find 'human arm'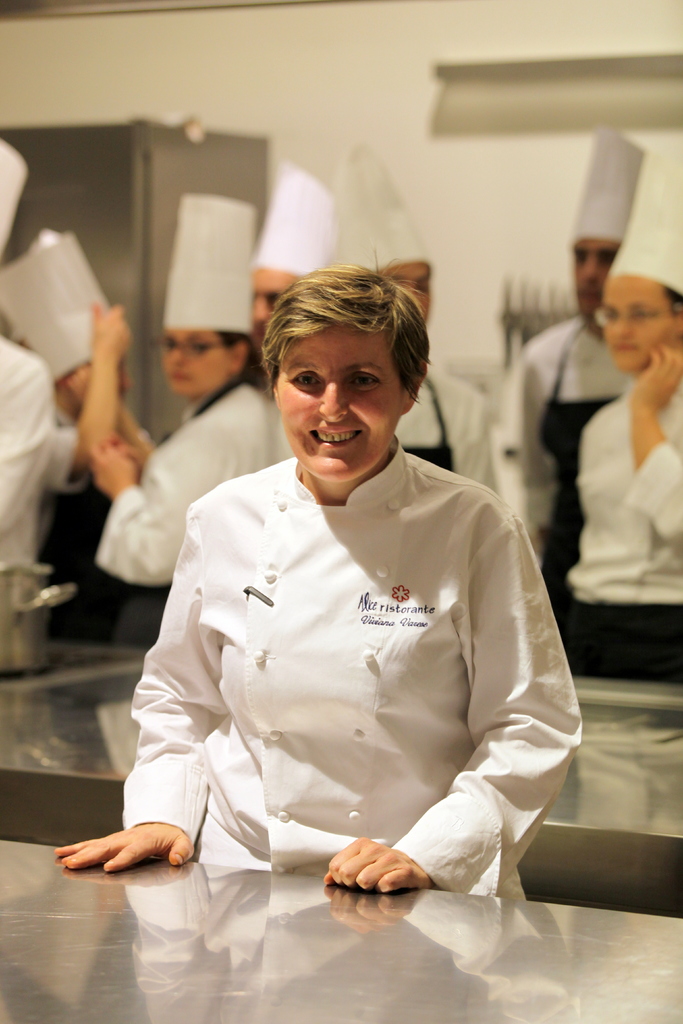
{"x1": 625, "y1": 340, "x2": 682, "y2": 557}
